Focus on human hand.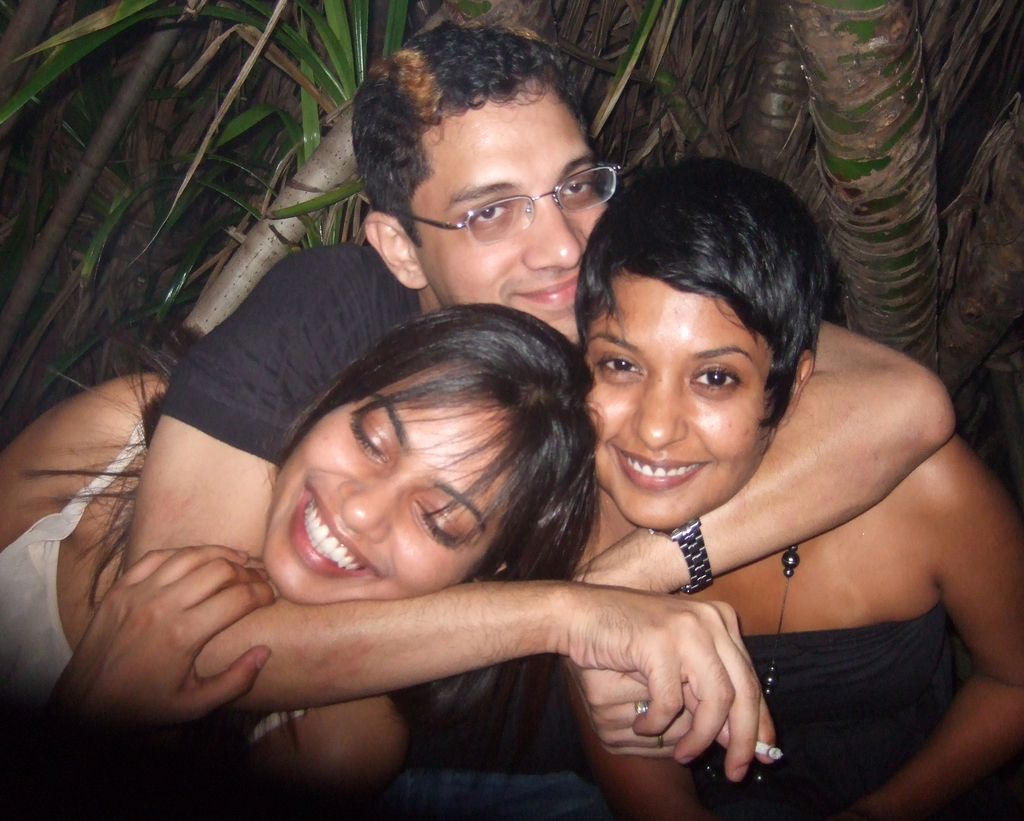
Focused at Rect(556, 571, 692, 759).
